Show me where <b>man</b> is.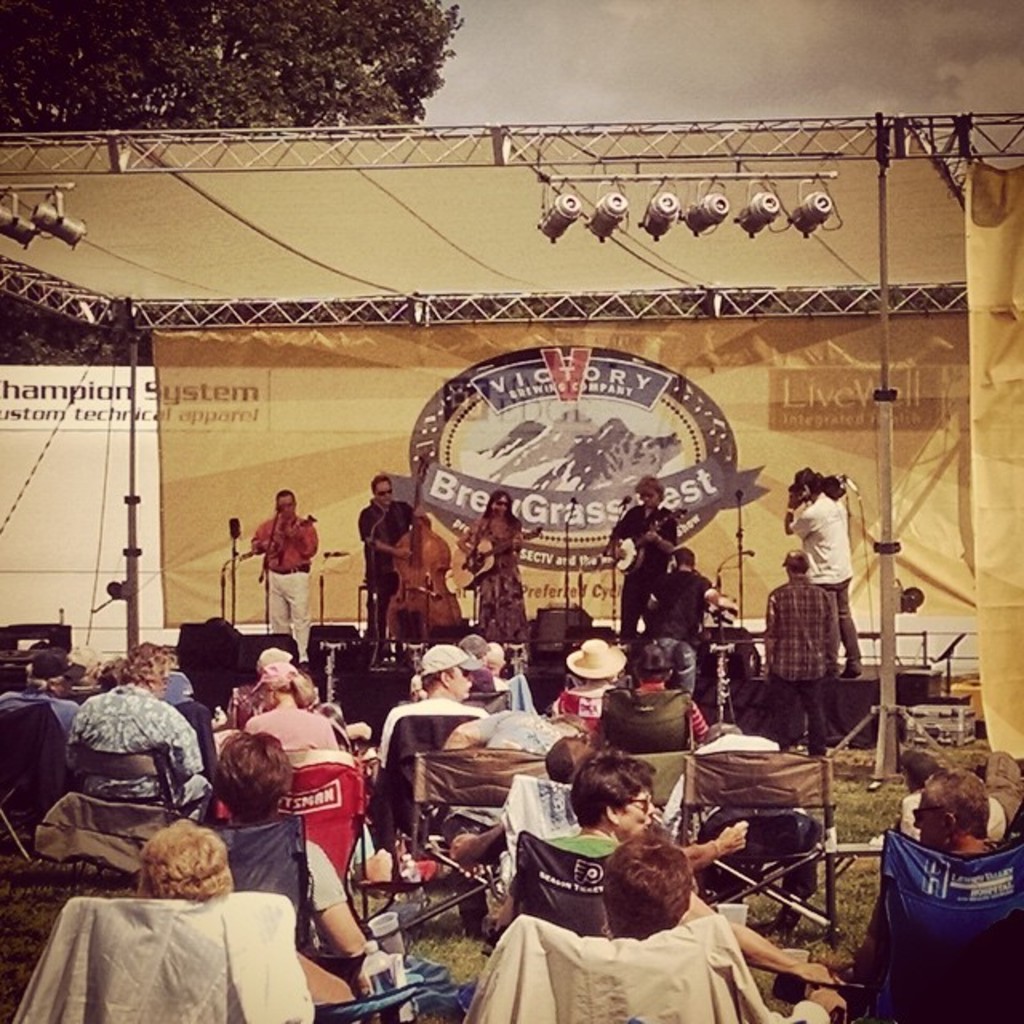
<b>man</b> is at crop(915, 768, 1013, 856).
